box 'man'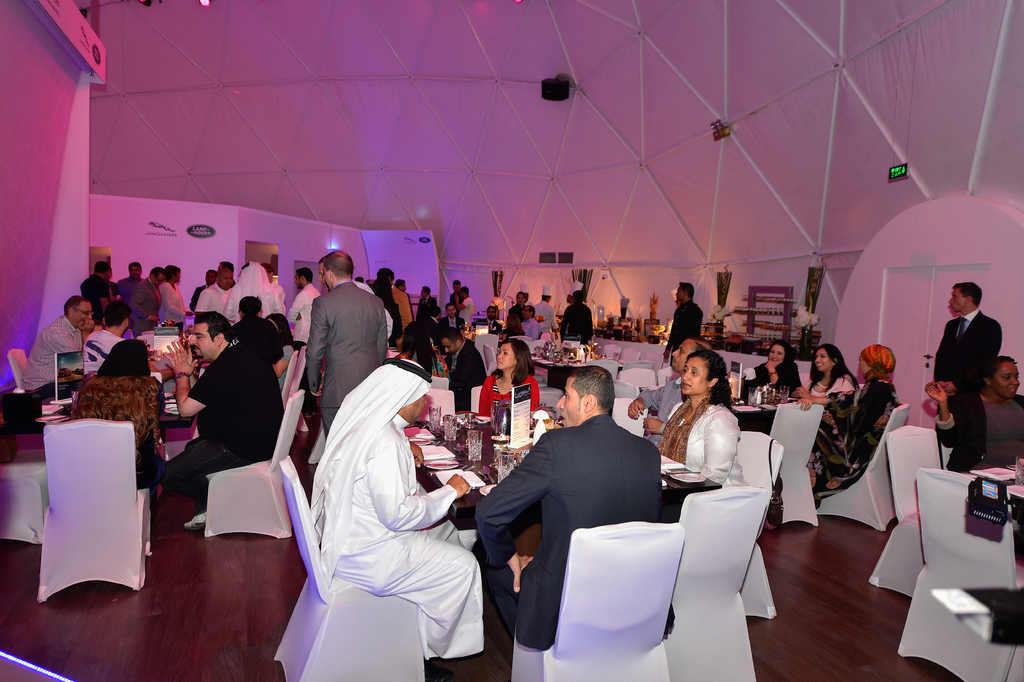
115,258,145,295
